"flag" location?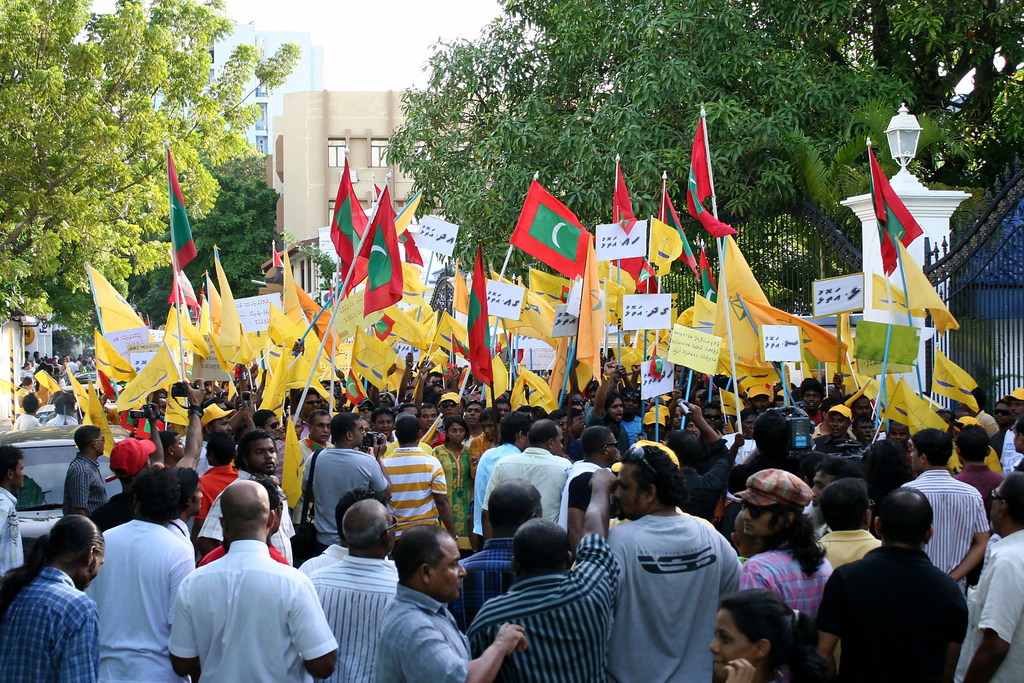
<region>634, 325, 662, 358</region>
